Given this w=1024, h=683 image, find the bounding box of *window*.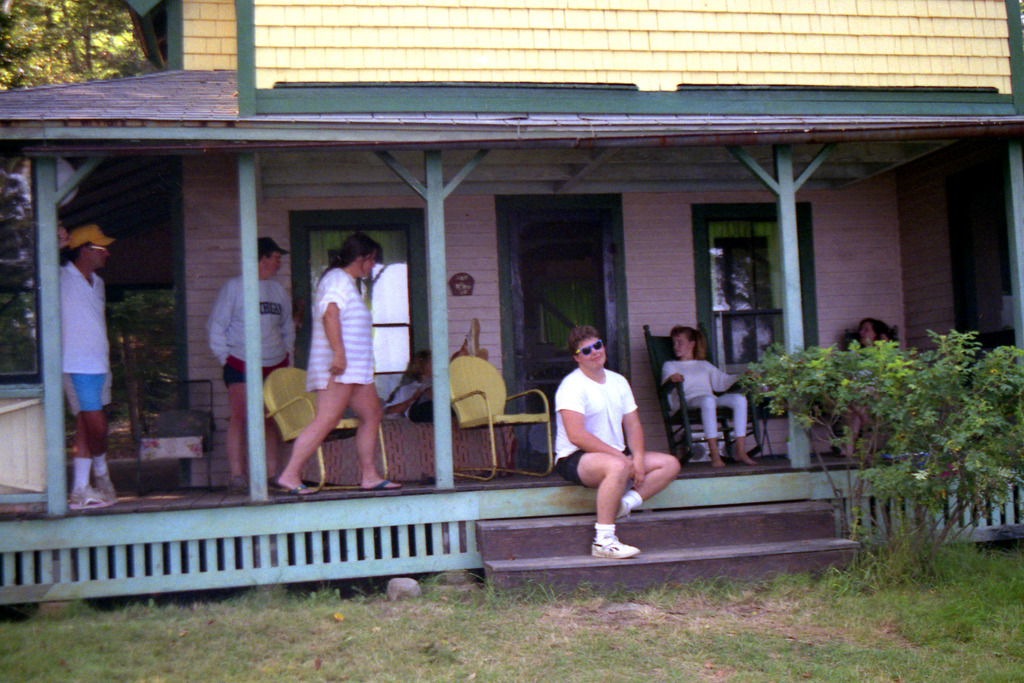
x1=310, y1=231, x2=416, y2=402.
